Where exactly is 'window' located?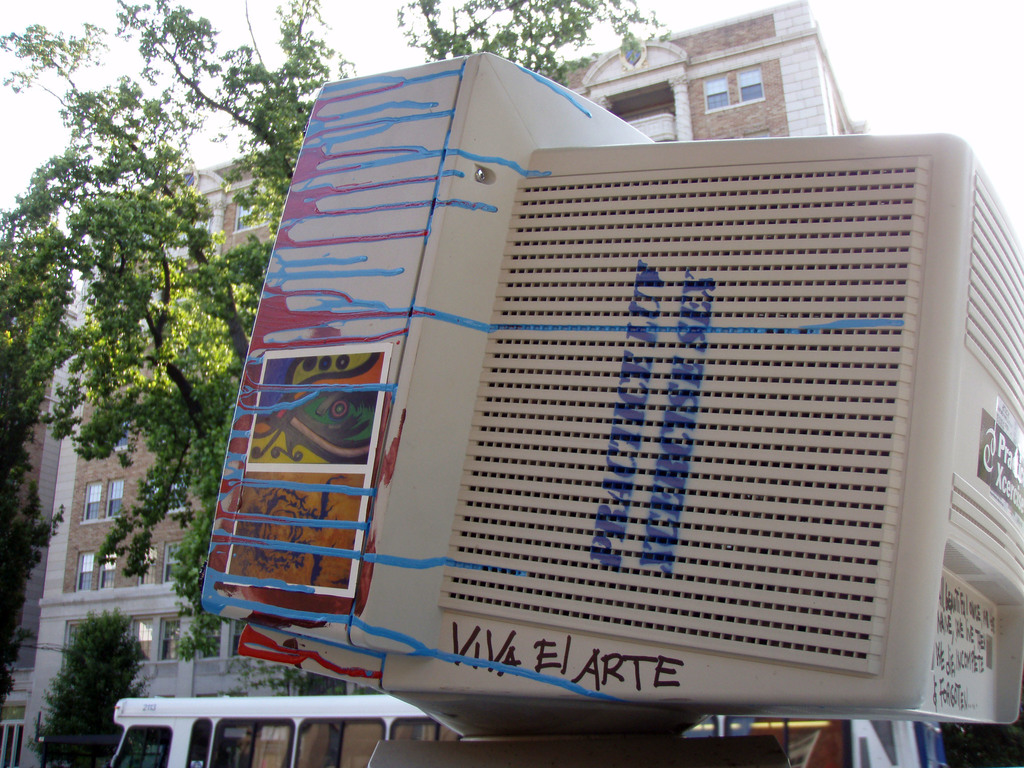
Its bounding box is select_region(113, 414, 132, 447).
